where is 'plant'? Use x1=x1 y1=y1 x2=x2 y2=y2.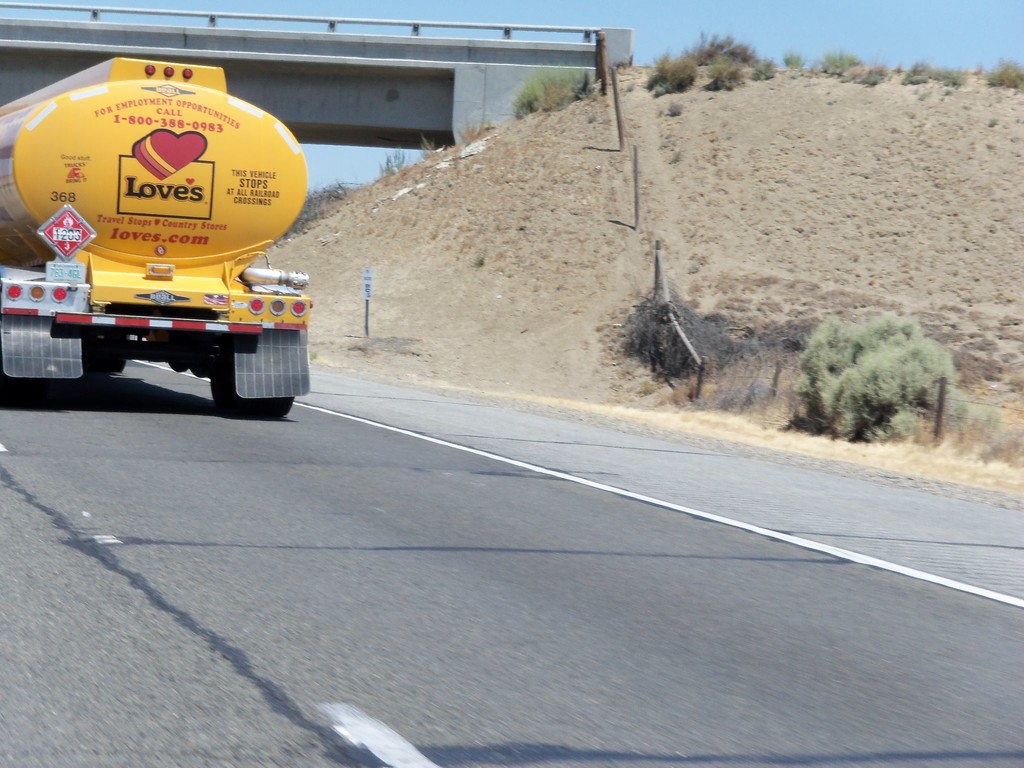
x1=906 y1=62 x2=933 y2=77.
